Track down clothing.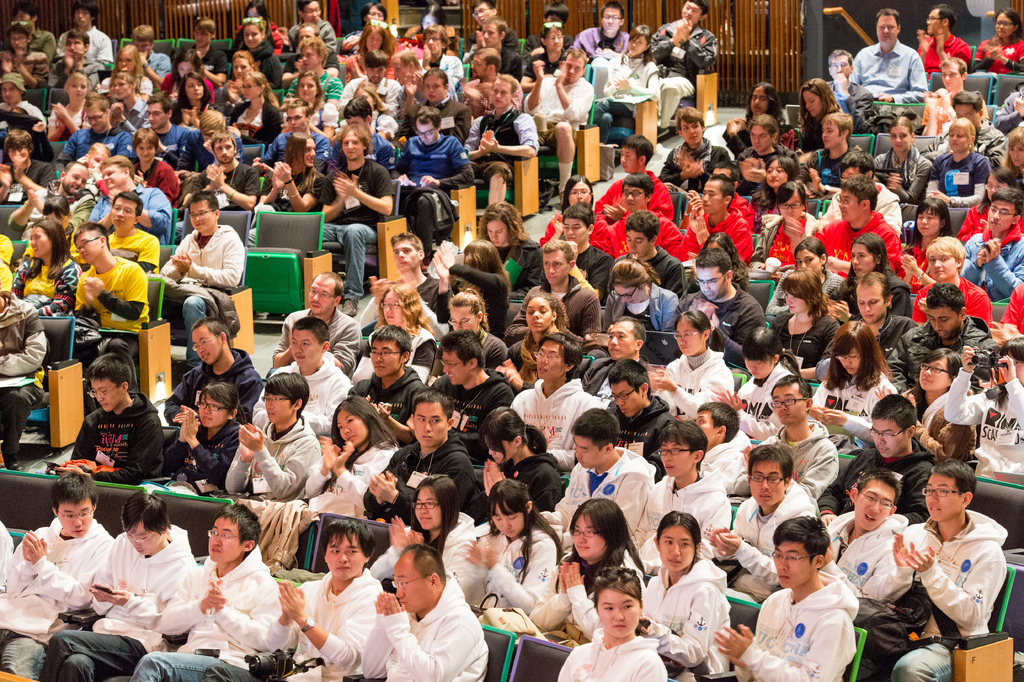
Tracked to x1=266, y1=130, x2=327, y2=167.
